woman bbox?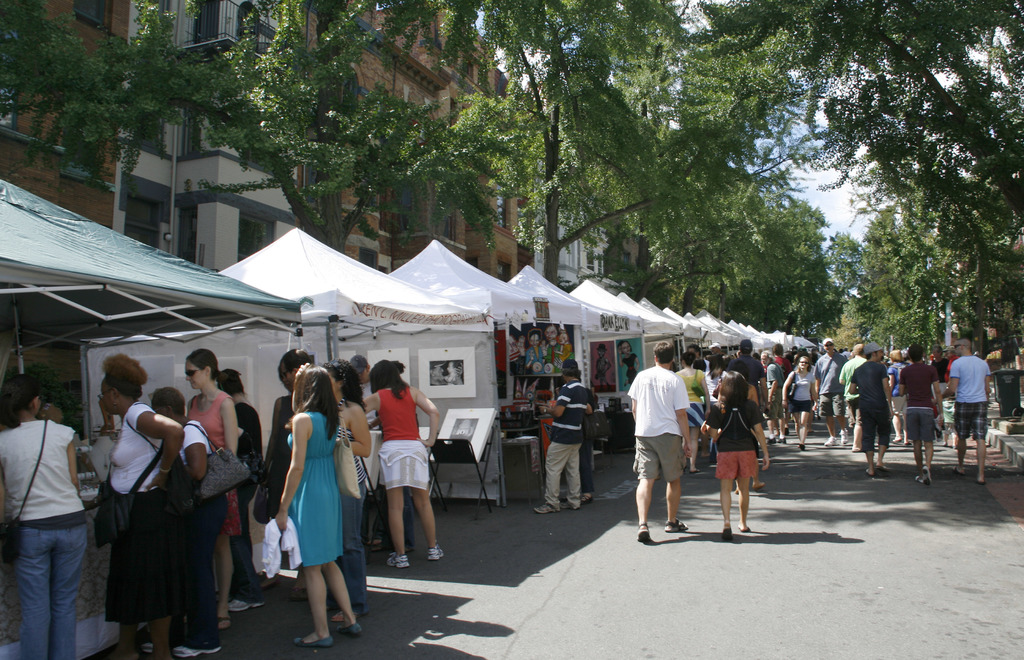
crop(322, 360, 370, 624)
